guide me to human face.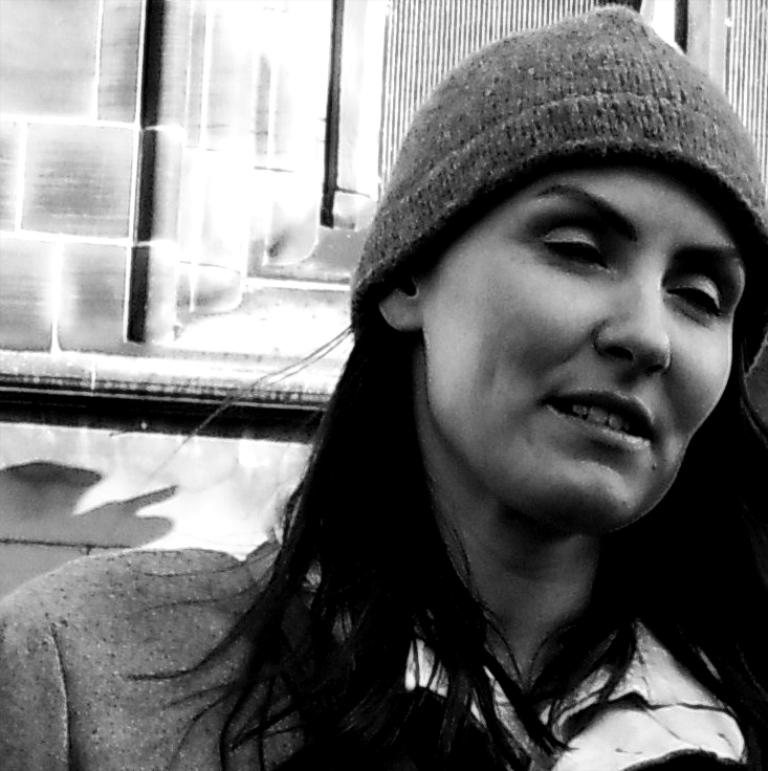
Guidance: locate(430, 169, 745, 527).
